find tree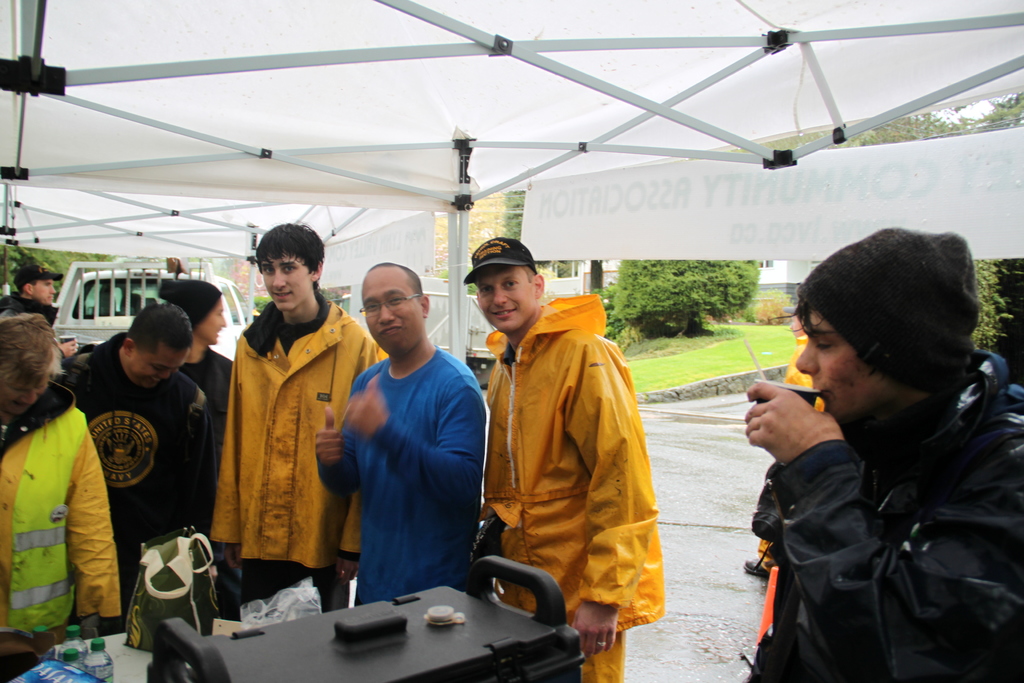
bbox=[602, 251, 755, 329]
